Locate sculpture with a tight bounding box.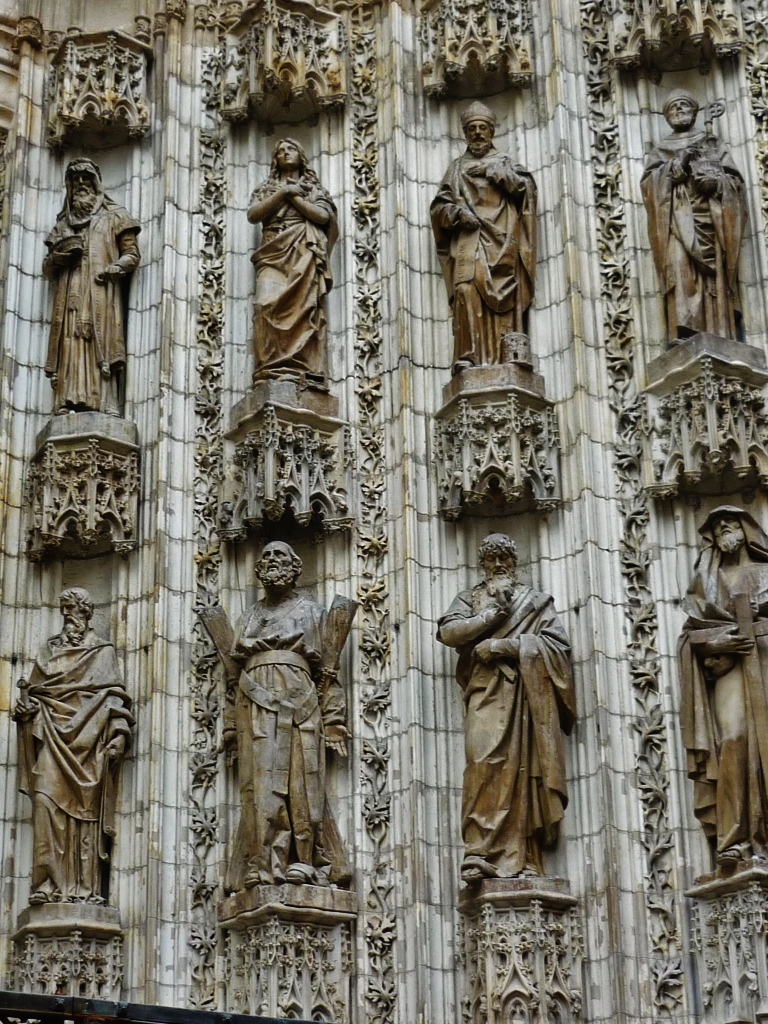
423 104 531 370.
